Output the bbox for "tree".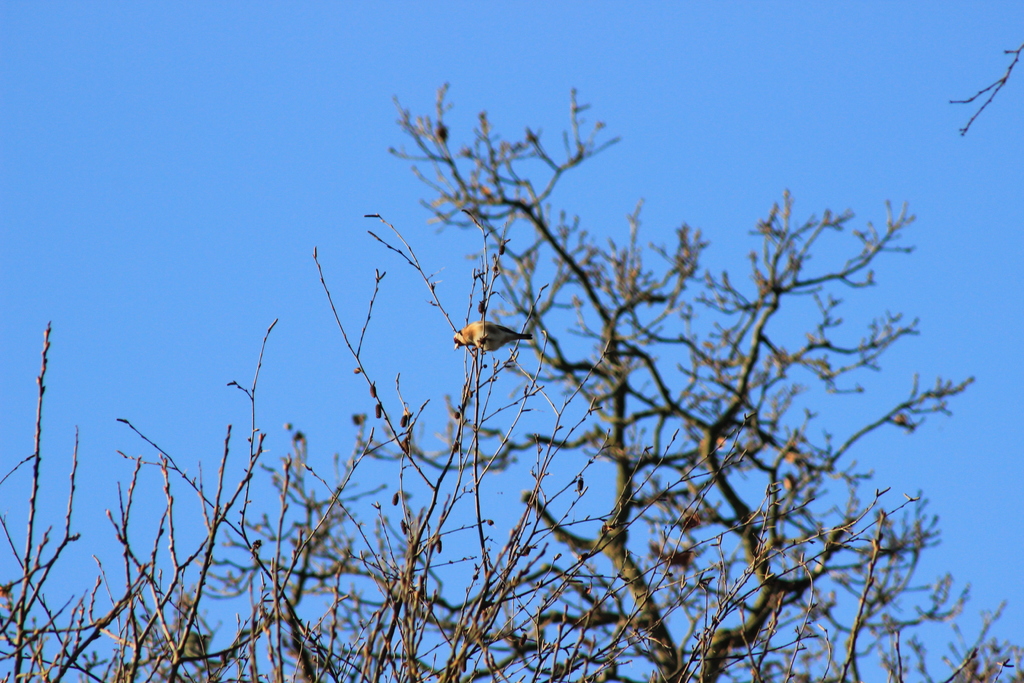
locate(0, 83, 1023, 682).
